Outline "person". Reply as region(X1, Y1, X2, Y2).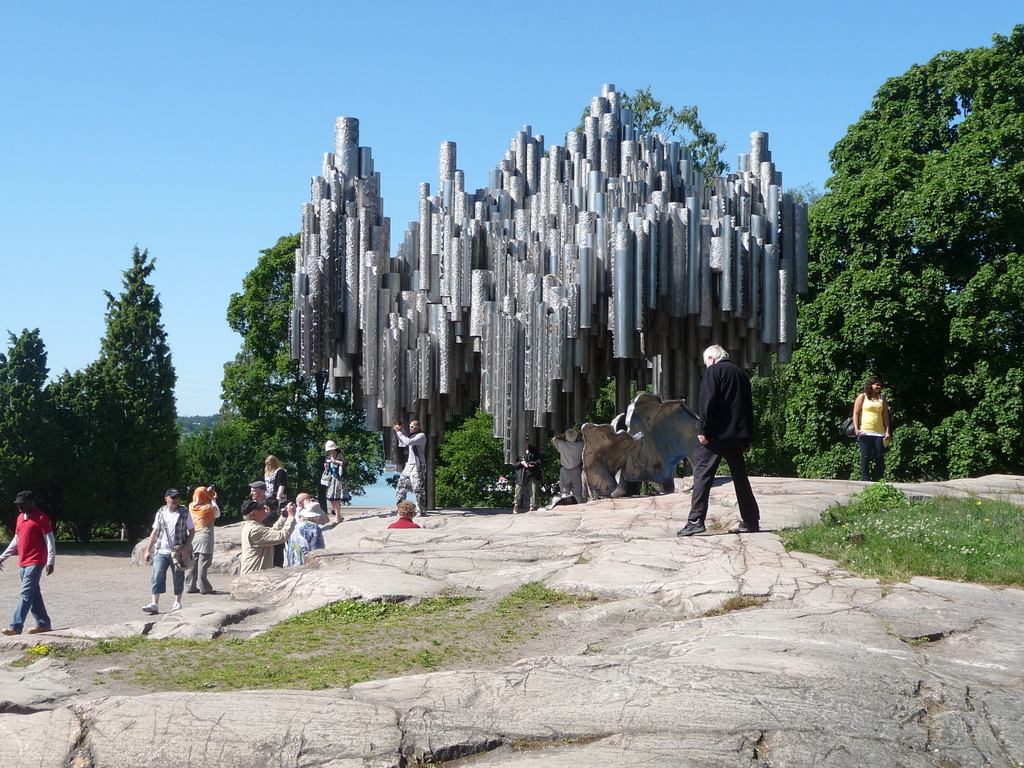
region(0, 486, 59, 634).
